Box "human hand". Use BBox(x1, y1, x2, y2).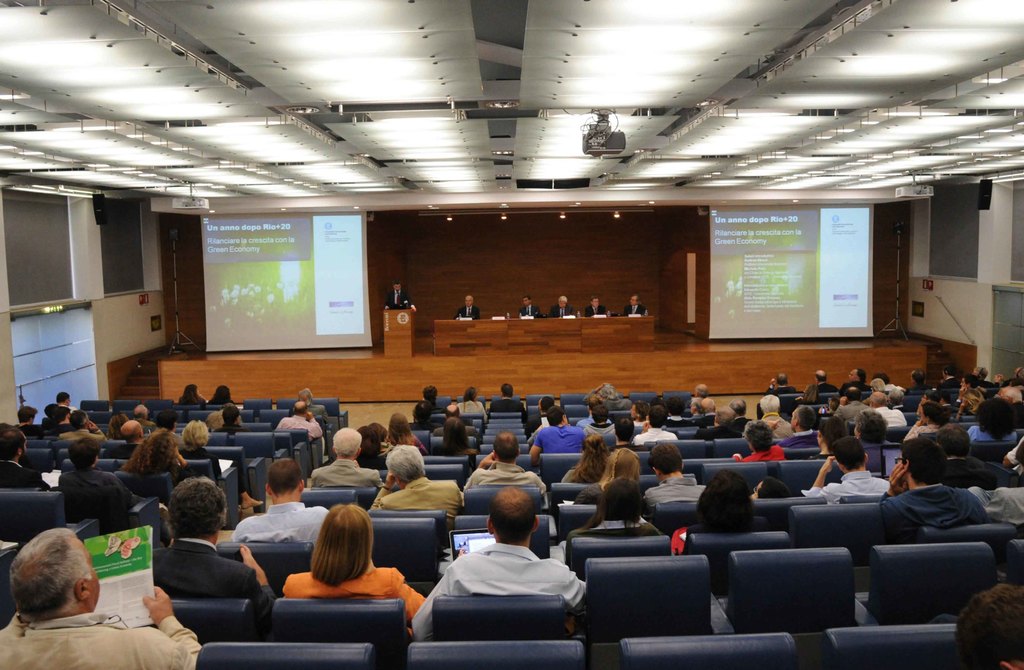
BBox(141, 583, 173, 628).
